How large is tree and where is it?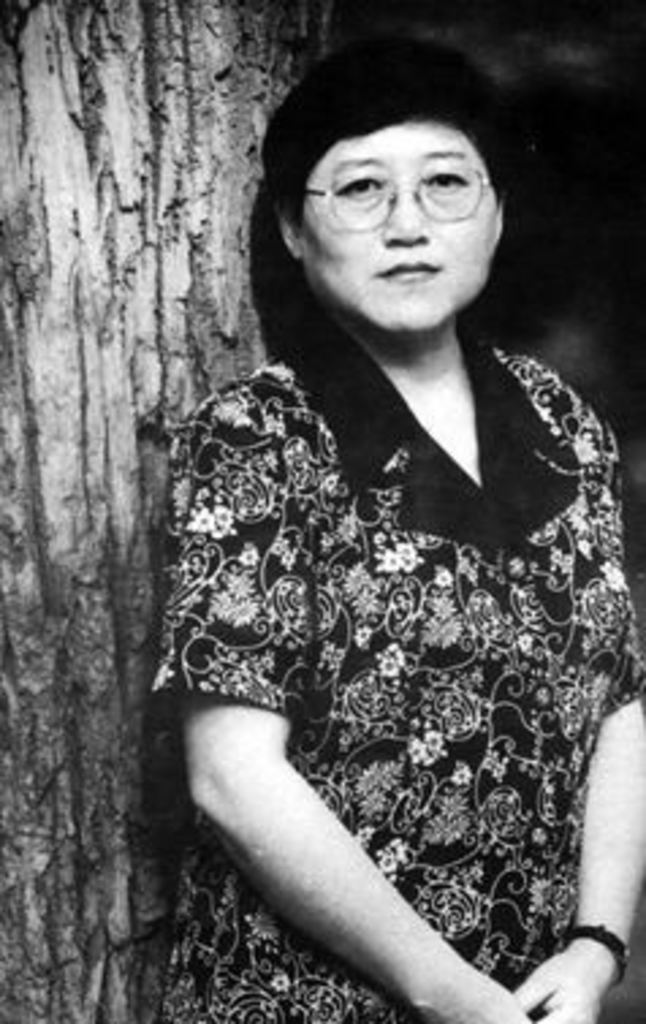
Bounding box: Rect(0, 0, 342, 1016).
